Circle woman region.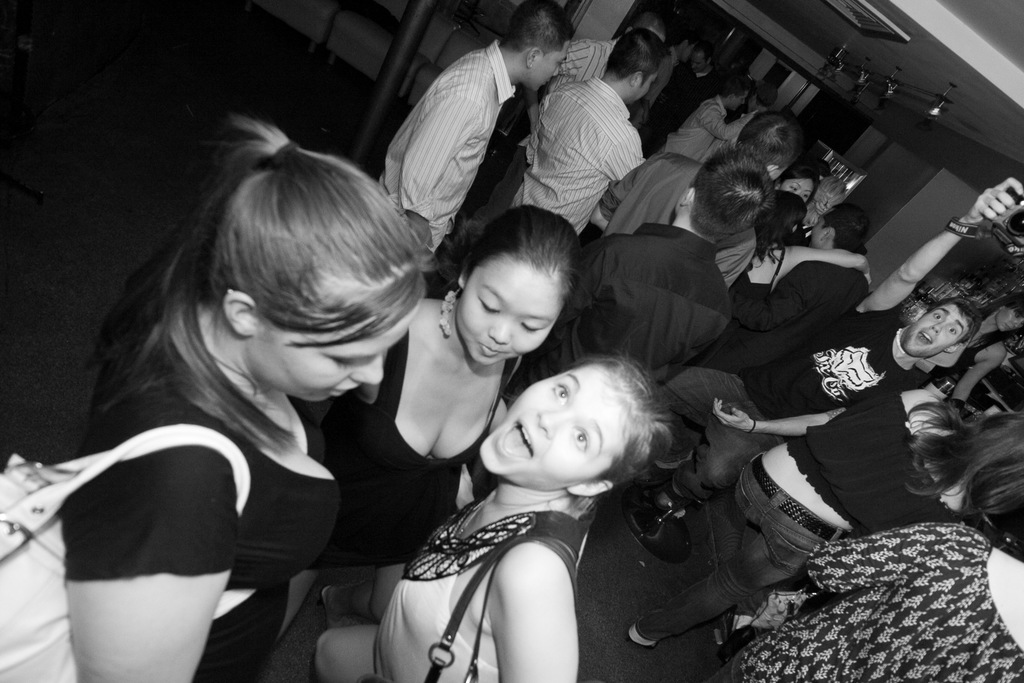
Region: (694, 525, 1023, 682).
